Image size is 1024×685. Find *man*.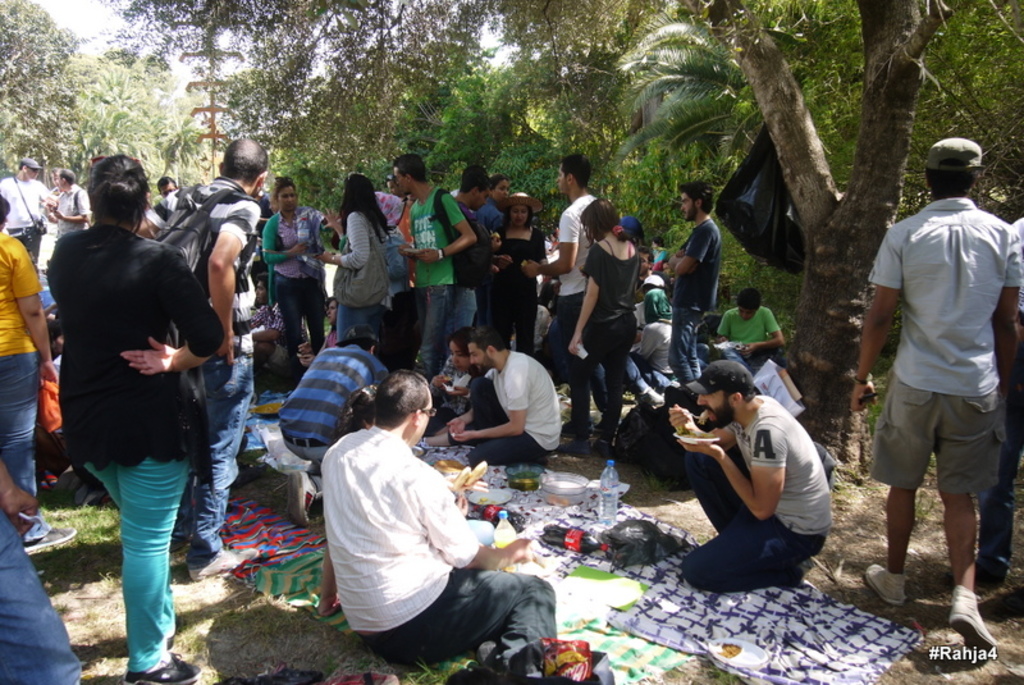
<box>672,181,727,378</box>.
